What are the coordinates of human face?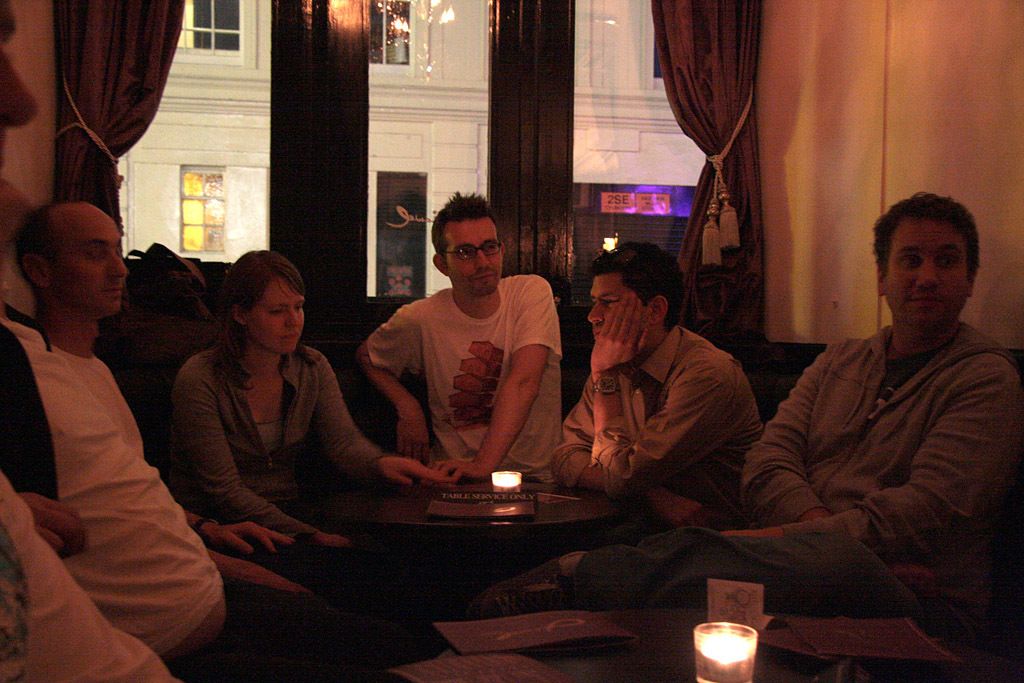
region(583, 274, 655, 346).
